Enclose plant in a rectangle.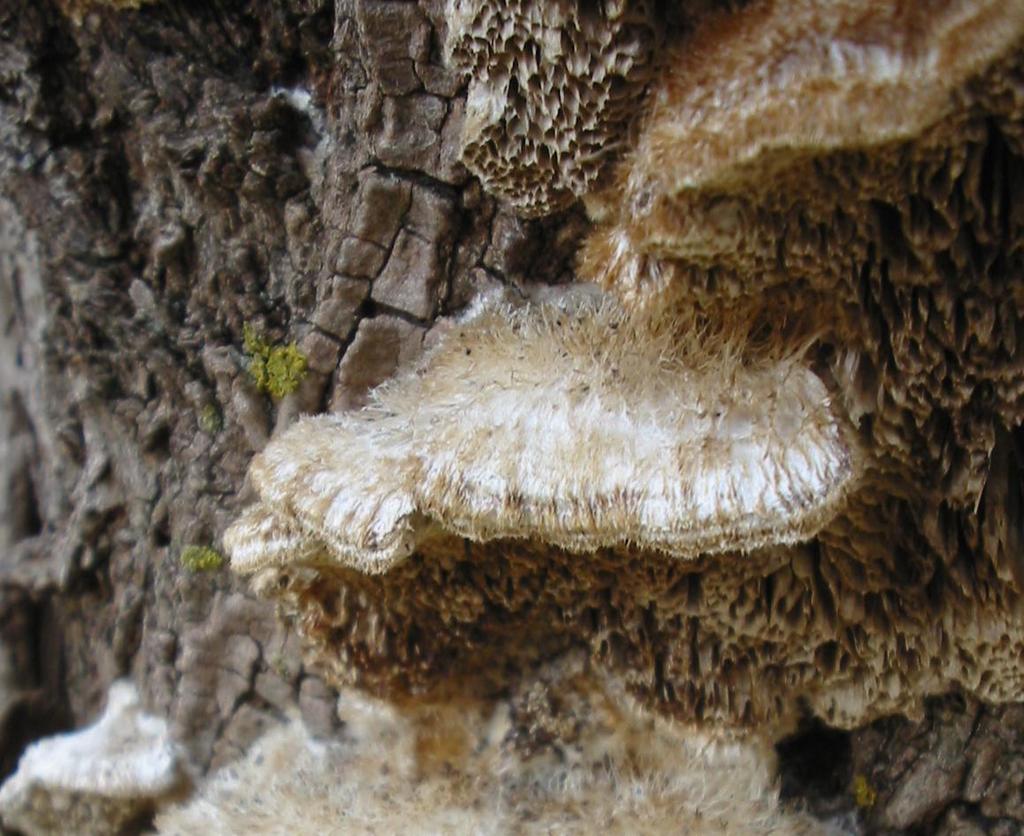
[x1=201, y1=404, x2=227, y2=429].
